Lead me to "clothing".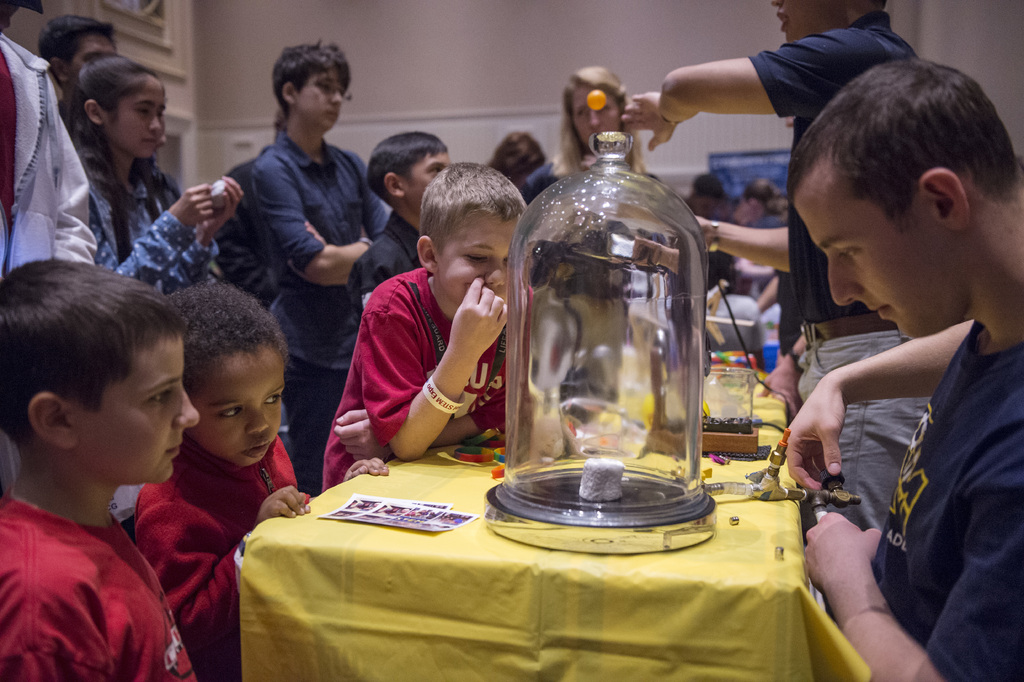
Lead to bbox(4, 461, 171, 681).
